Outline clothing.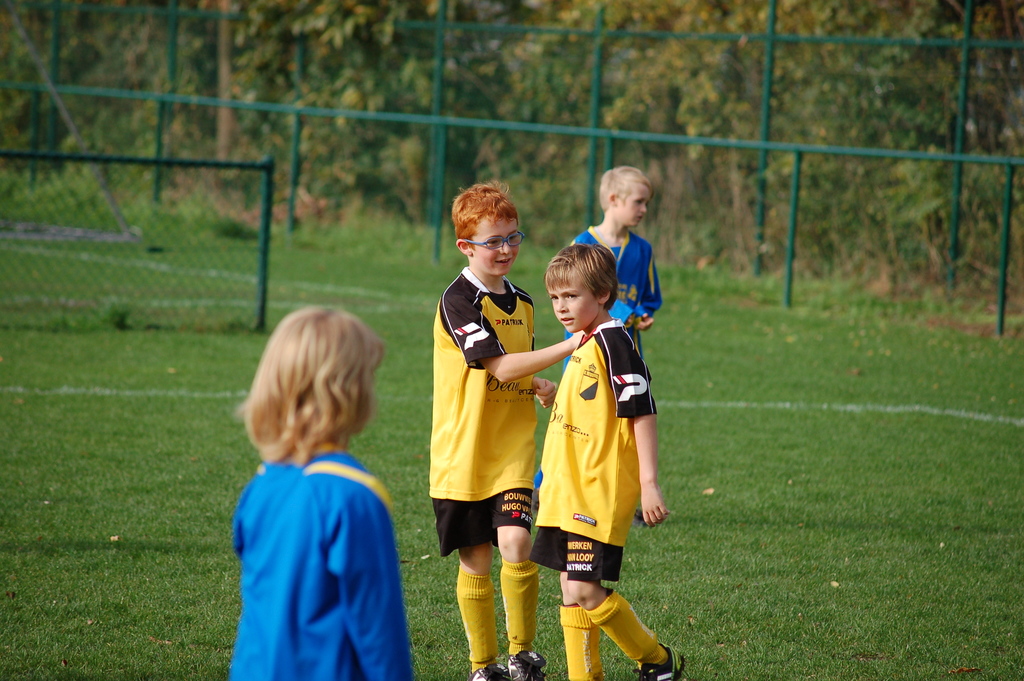
Outline: Rect(529, 319, 668, 680).
